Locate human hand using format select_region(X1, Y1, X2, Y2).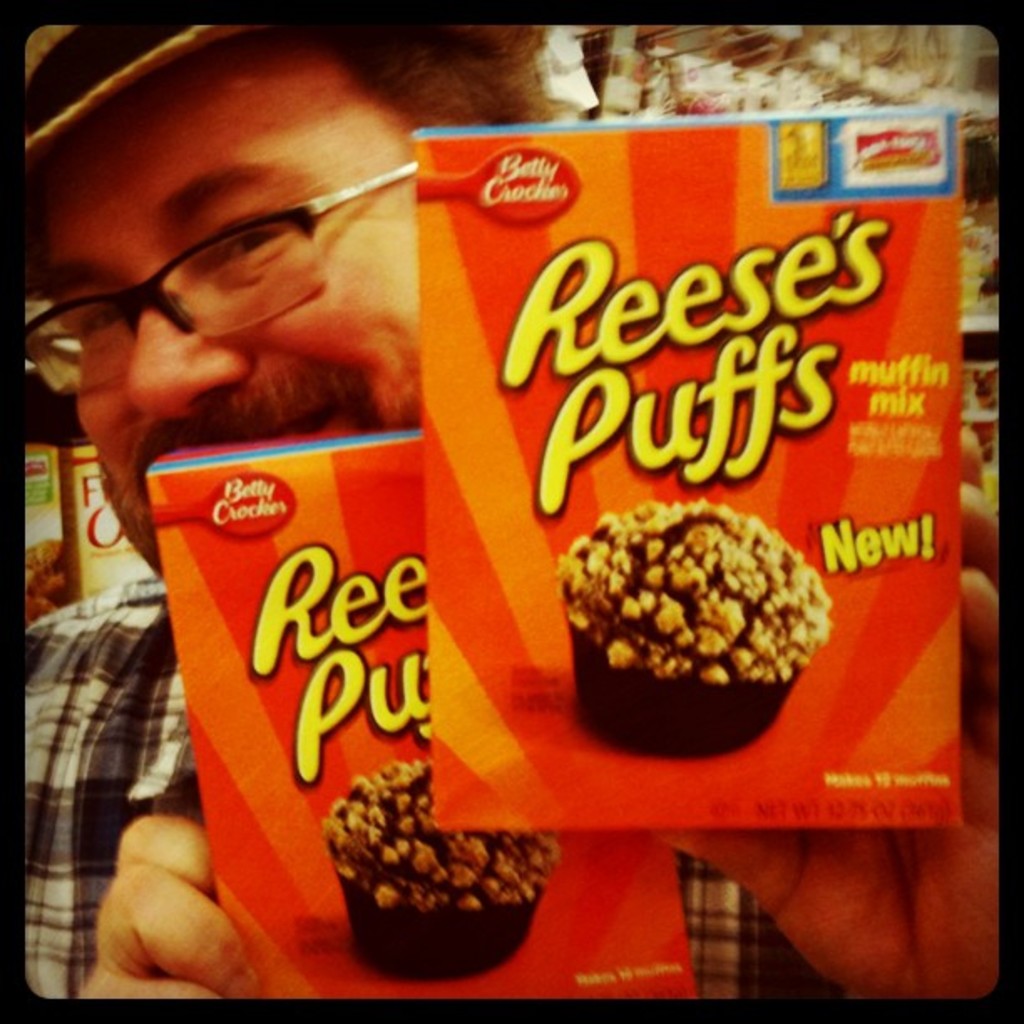
select_region(648, 425, 1001, 1004).
